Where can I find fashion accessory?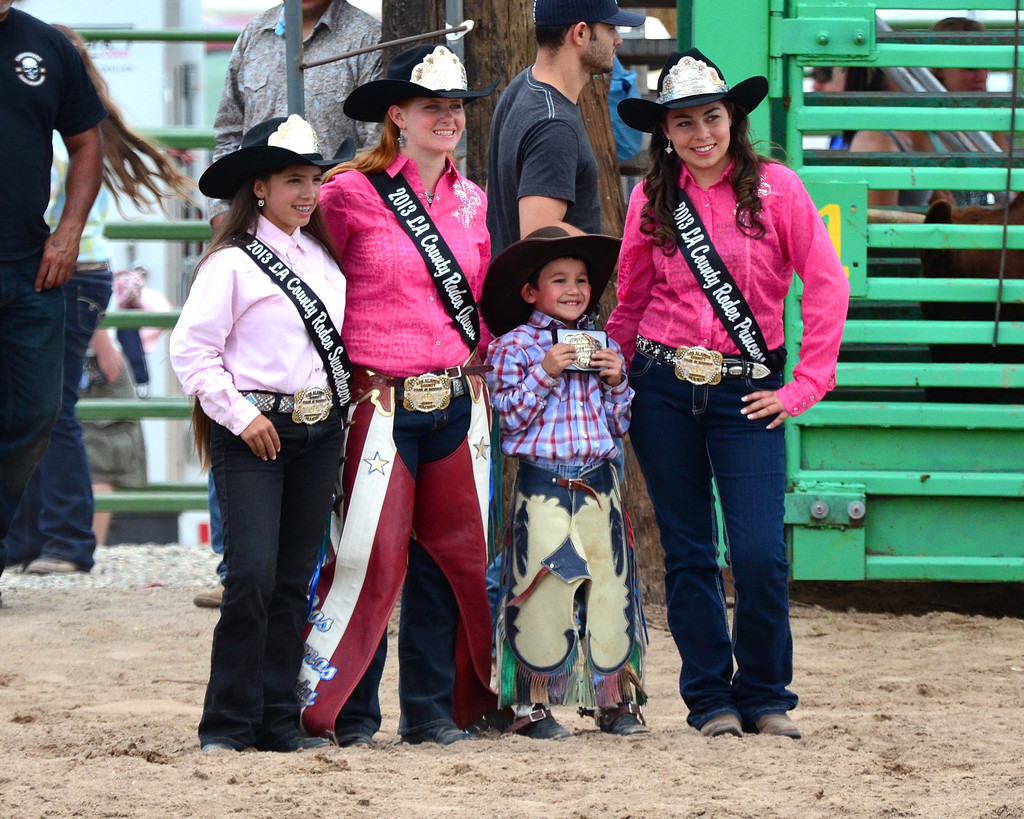
You can find it at (192,582,226,609).
